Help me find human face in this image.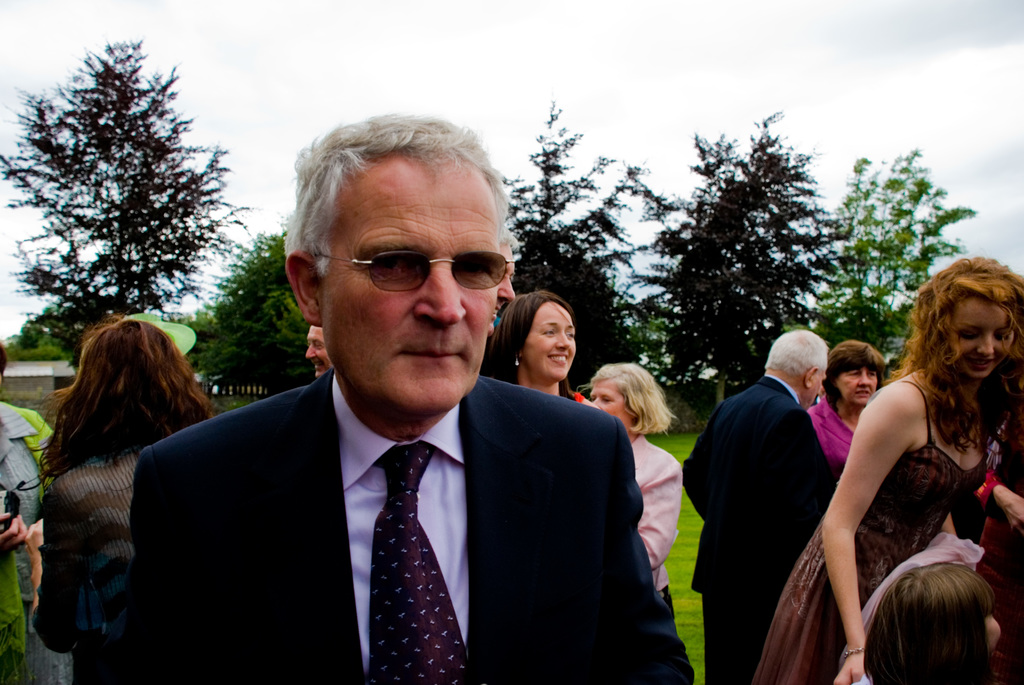
Found it: 833:361:878:407.
